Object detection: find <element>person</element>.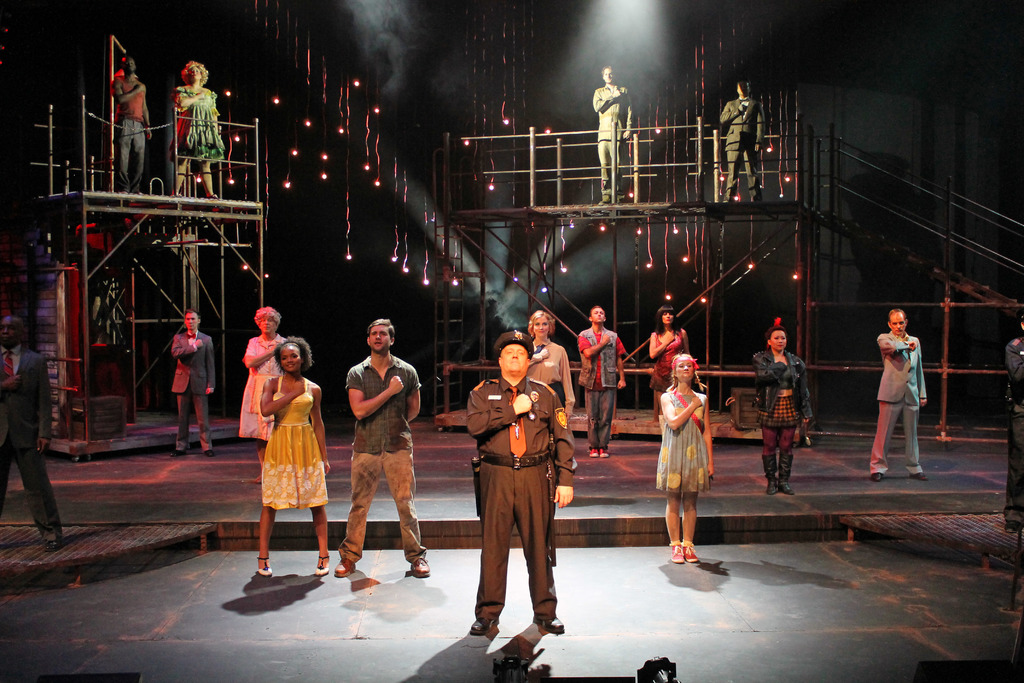
(left=168, top=60, right=228, bottom=199).
